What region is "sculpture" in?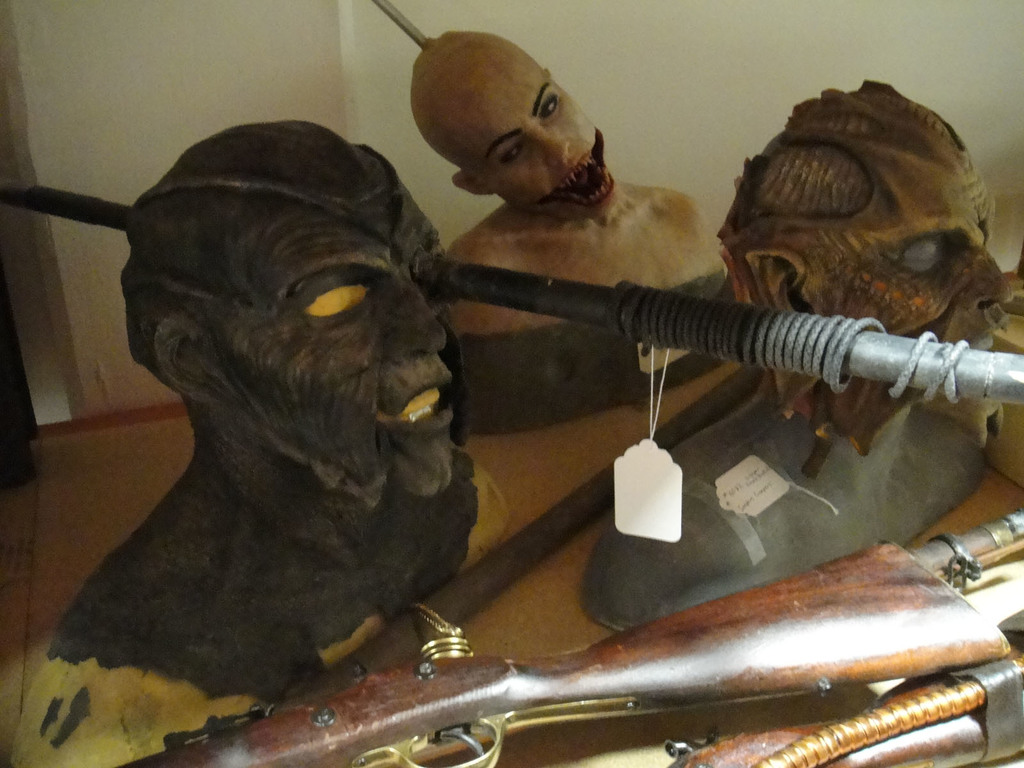
region(423, 25, 763, 454).
